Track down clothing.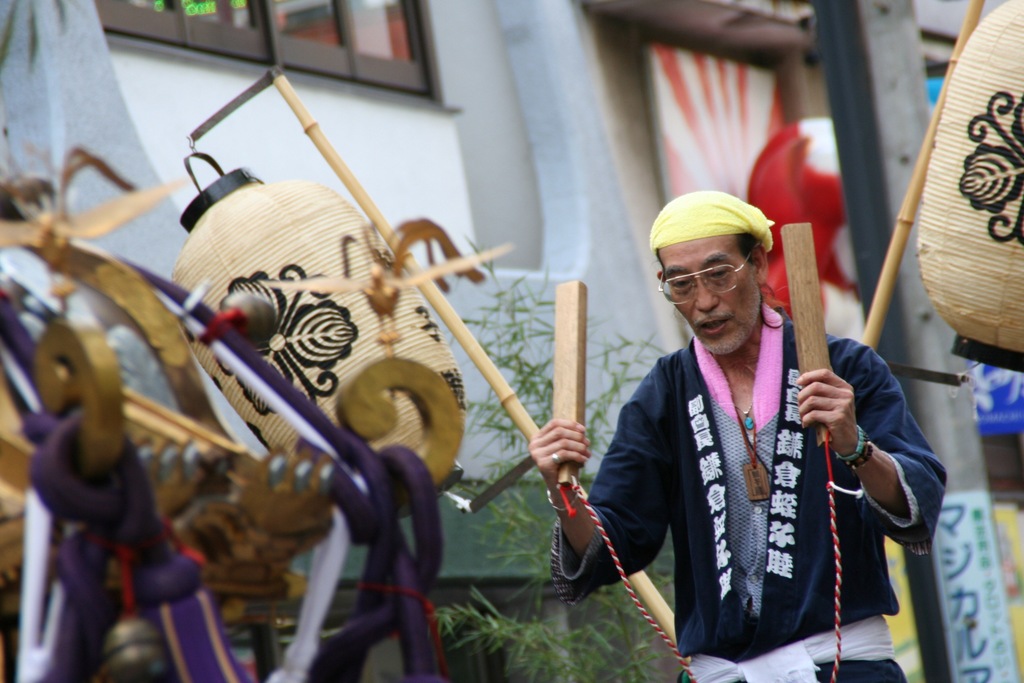
Tracked to [x1=533, y1=201, x2=966, y2=659].
